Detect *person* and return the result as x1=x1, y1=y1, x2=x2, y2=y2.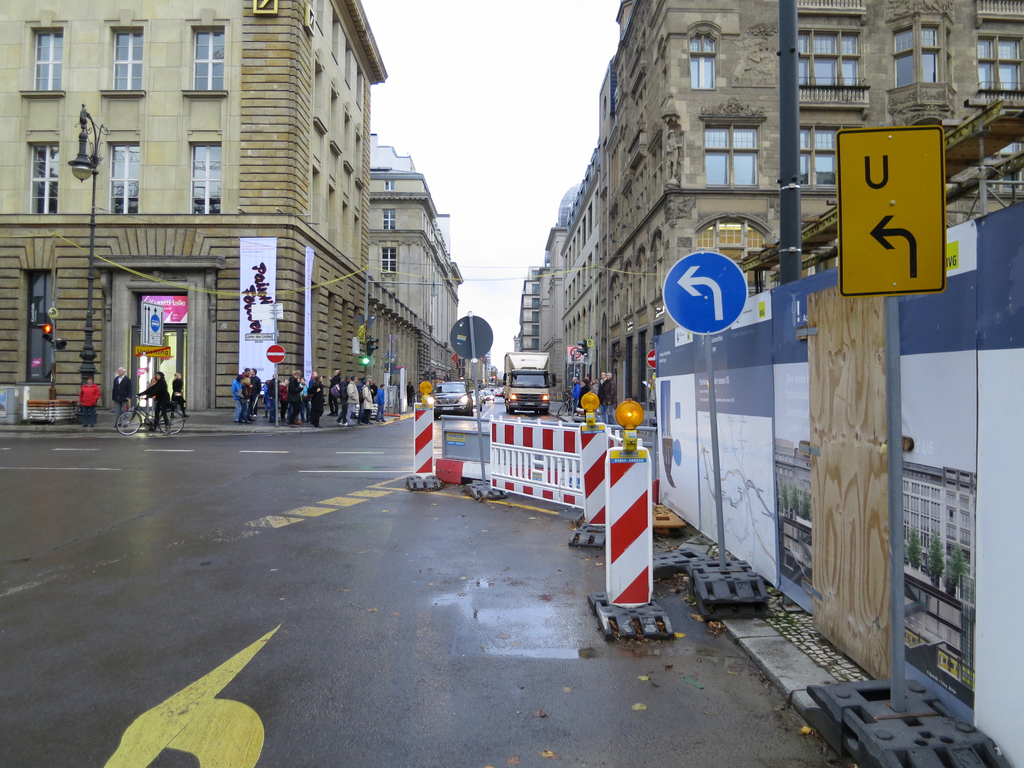
x1=75, y1=376, x2=103, y2=417.
